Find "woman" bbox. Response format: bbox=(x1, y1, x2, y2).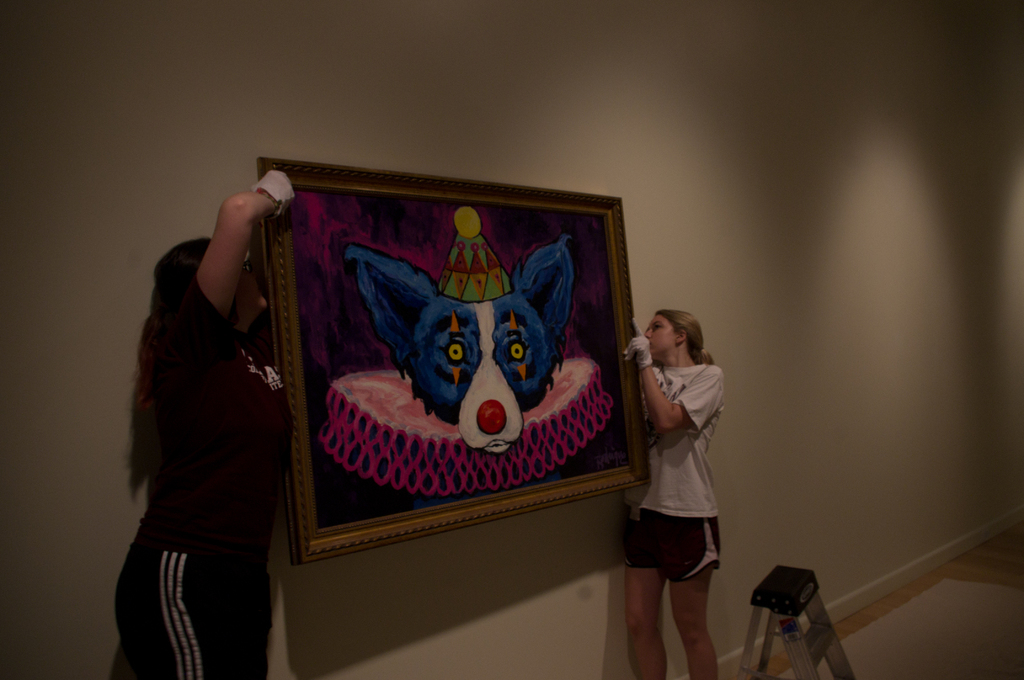
bbox=(118, 168, 289, 679).
